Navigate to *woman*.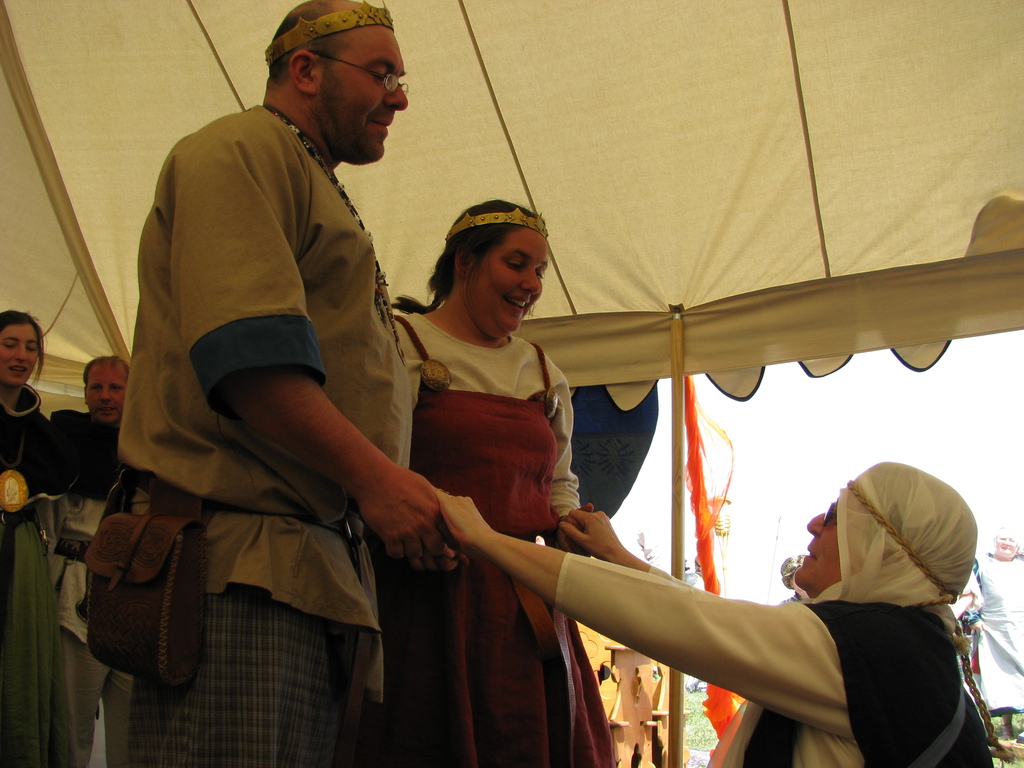
Navigation target: [left=0, top=308, right=89, bottom=767].
